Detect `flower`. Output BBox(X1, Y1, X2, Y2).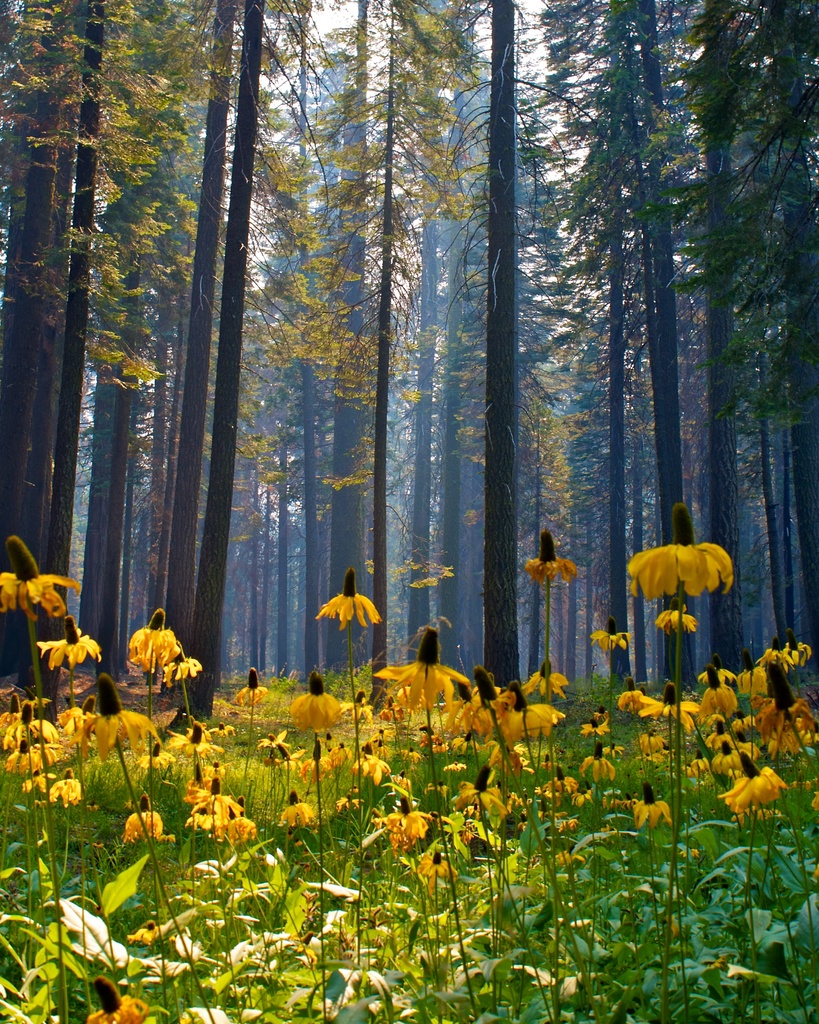
BBox(163, 643, 200, 687).
